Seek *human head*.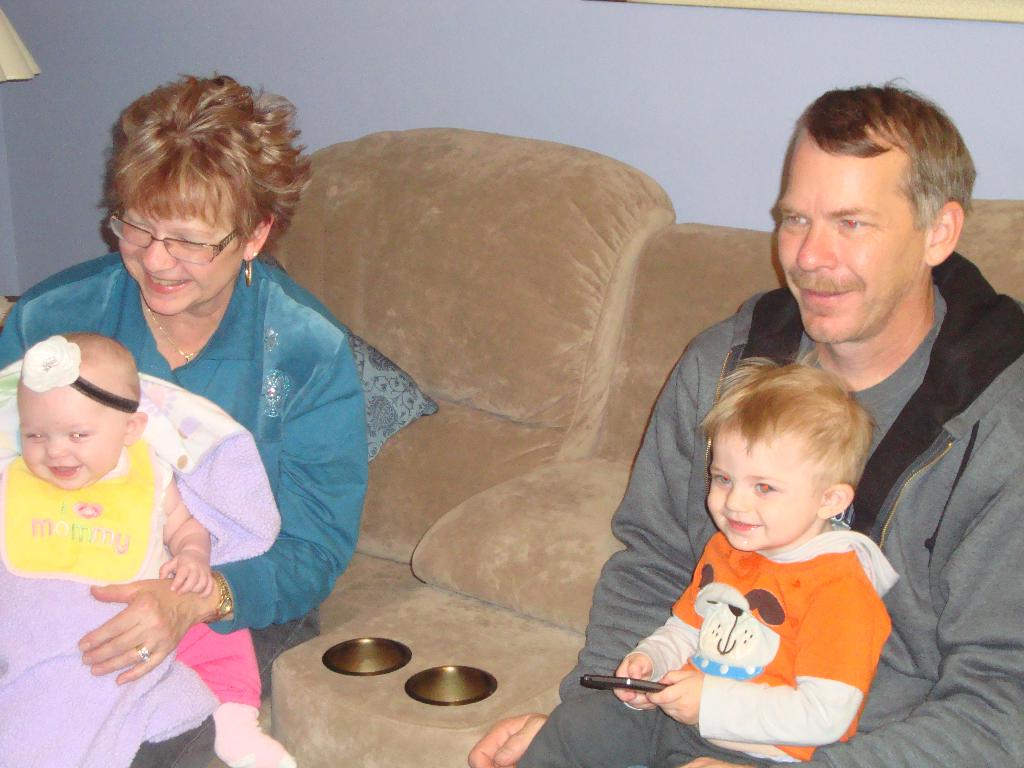
[13, 328, 147, 492].
